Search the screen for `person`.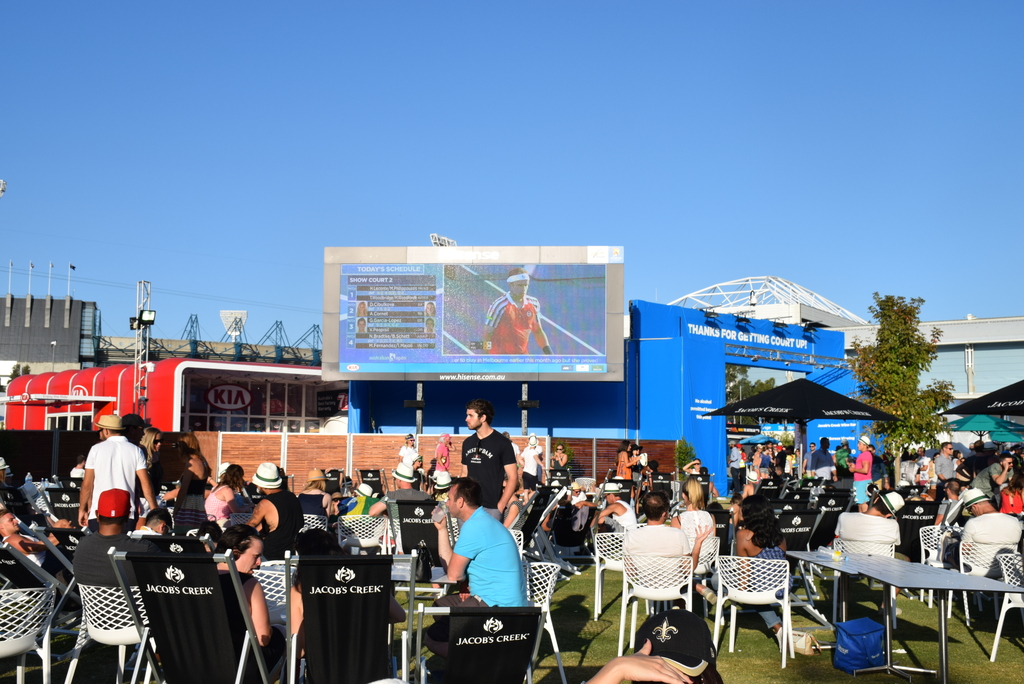
Found at (667,476,721,578).
